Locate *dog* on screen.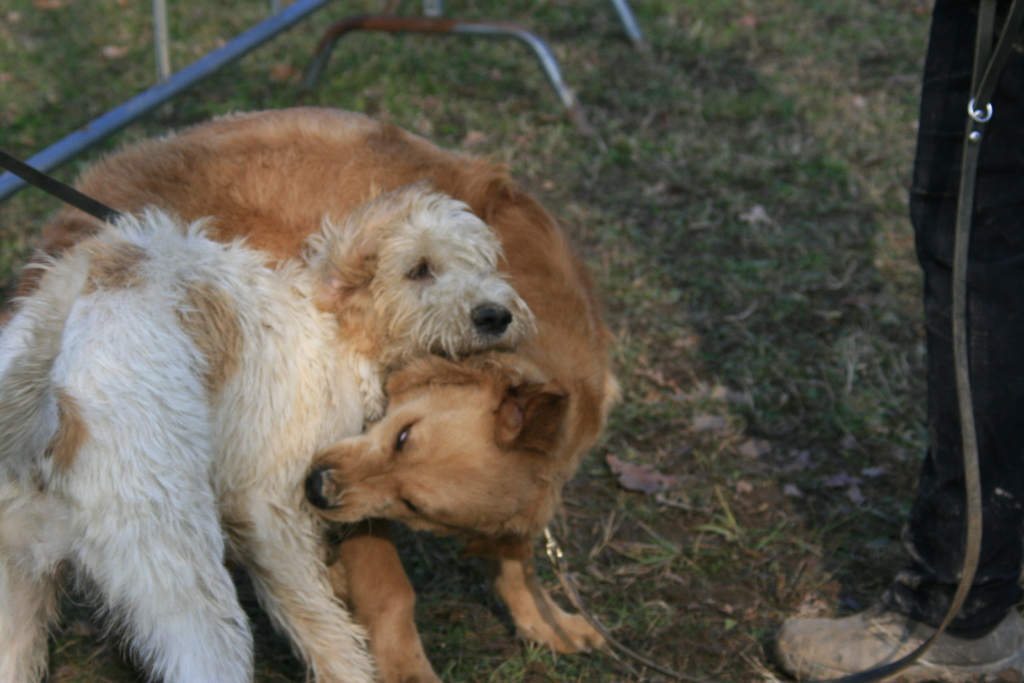
On screen at <bbox>6, 101, 623, 682</bbox>.
